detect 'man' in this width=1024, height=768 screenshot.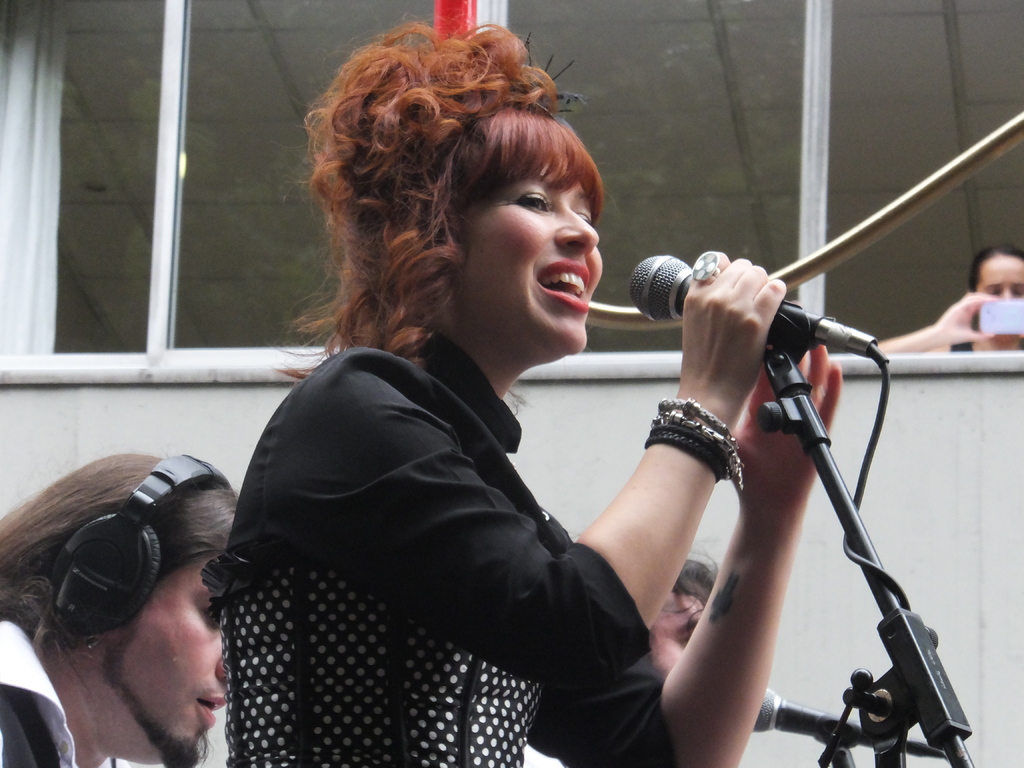
Detection: Rect(0, 415, 275, 767).
